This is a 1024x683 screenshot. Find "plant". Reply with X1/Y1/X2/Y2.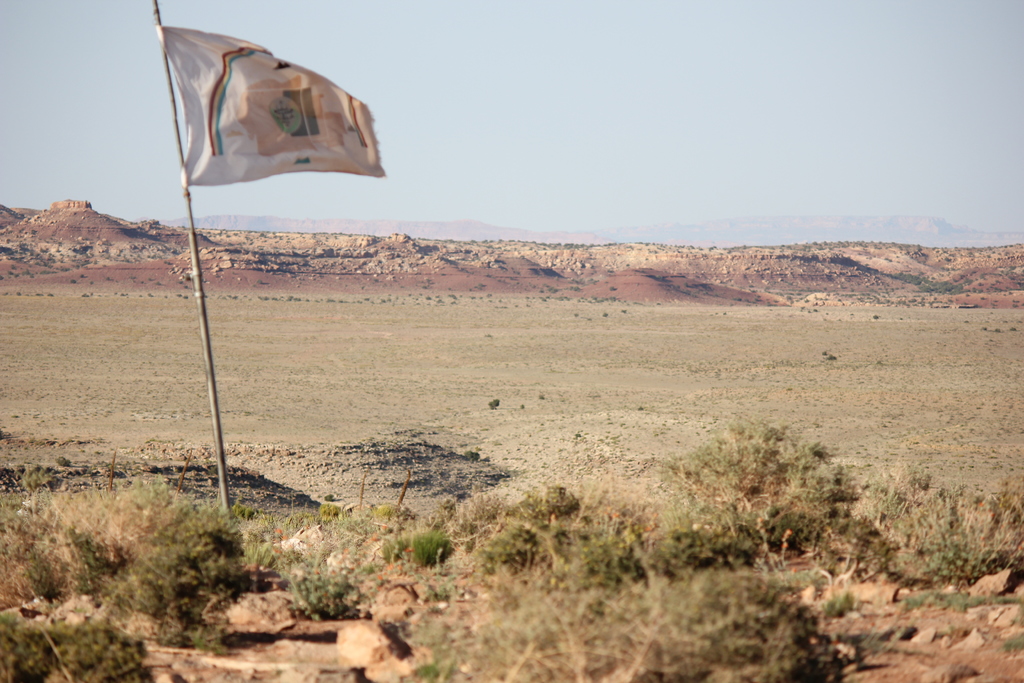
689/418/858/573.
